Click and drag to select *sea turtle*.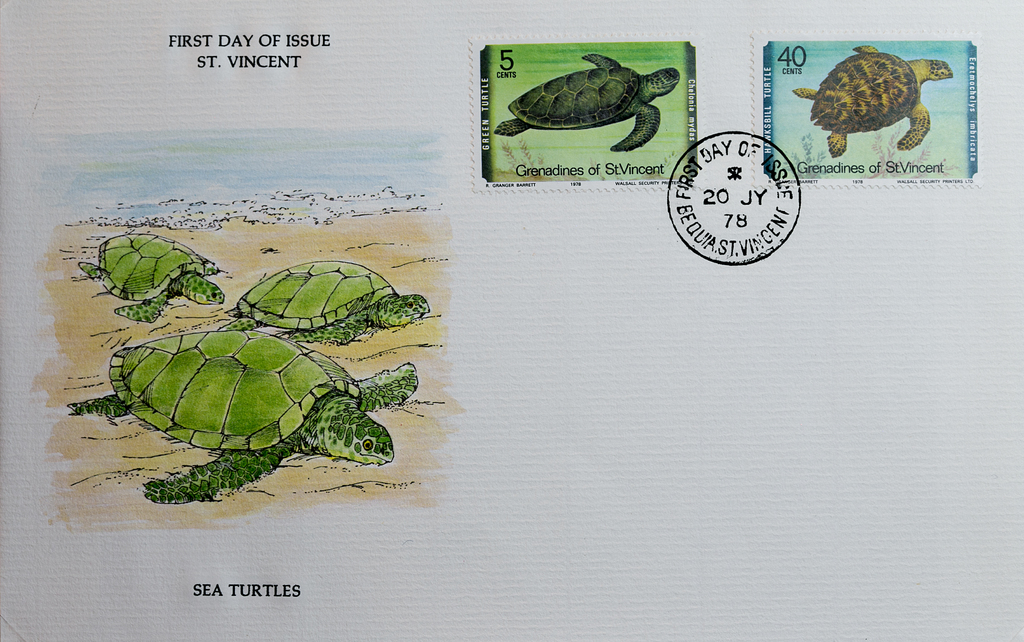
Selection: region(791, 45, 955, 158).
